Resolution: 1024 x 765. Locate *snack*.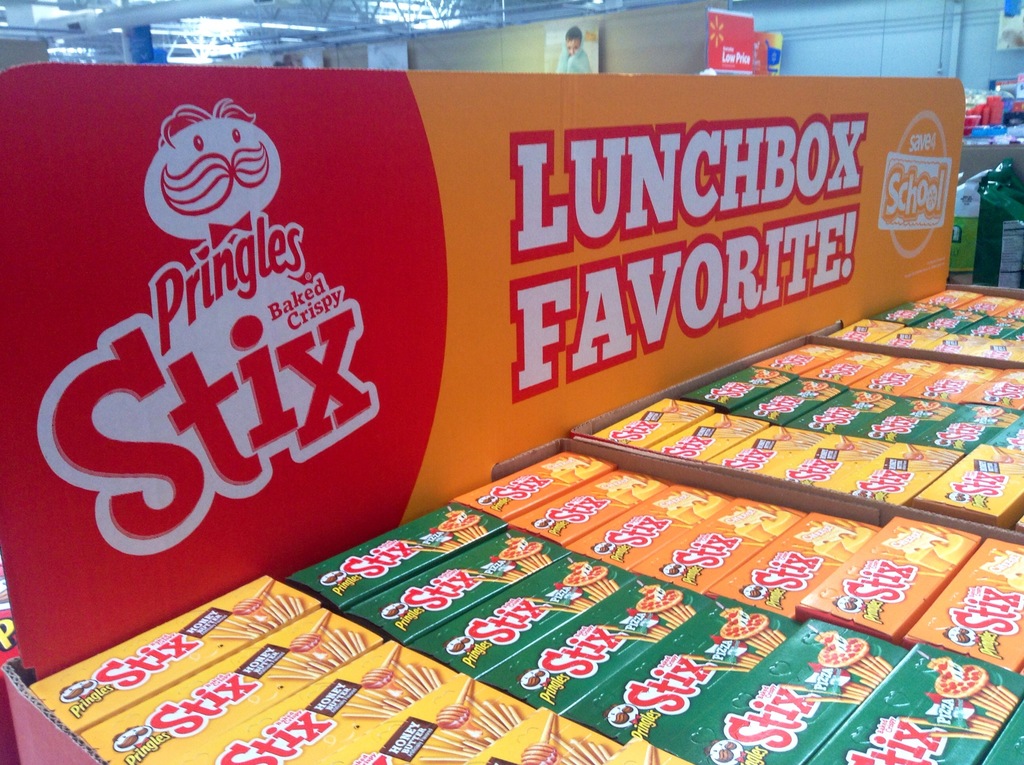
bbox=[922, 652, 987, 702].
